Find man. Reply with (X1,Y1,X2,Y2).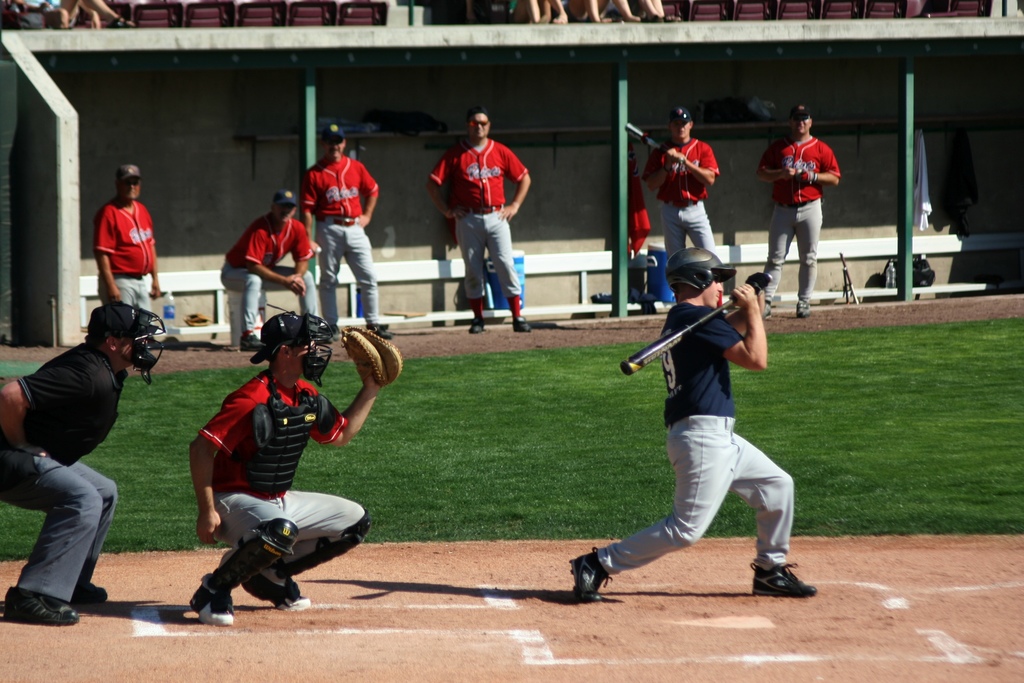
(298,119,385,330).
